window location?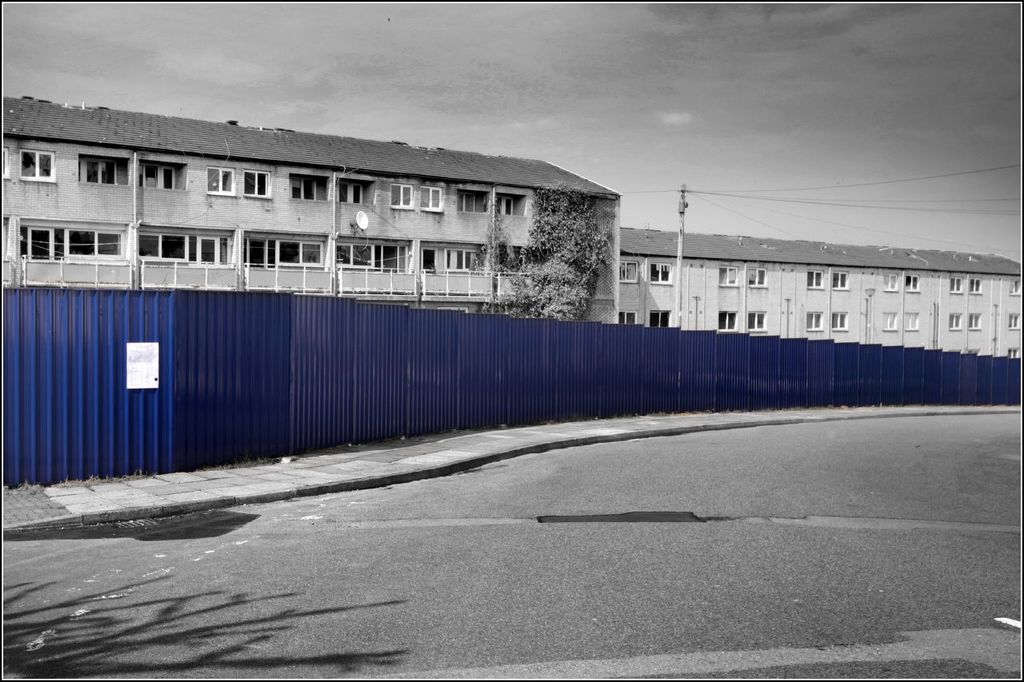
649:309:672:329
